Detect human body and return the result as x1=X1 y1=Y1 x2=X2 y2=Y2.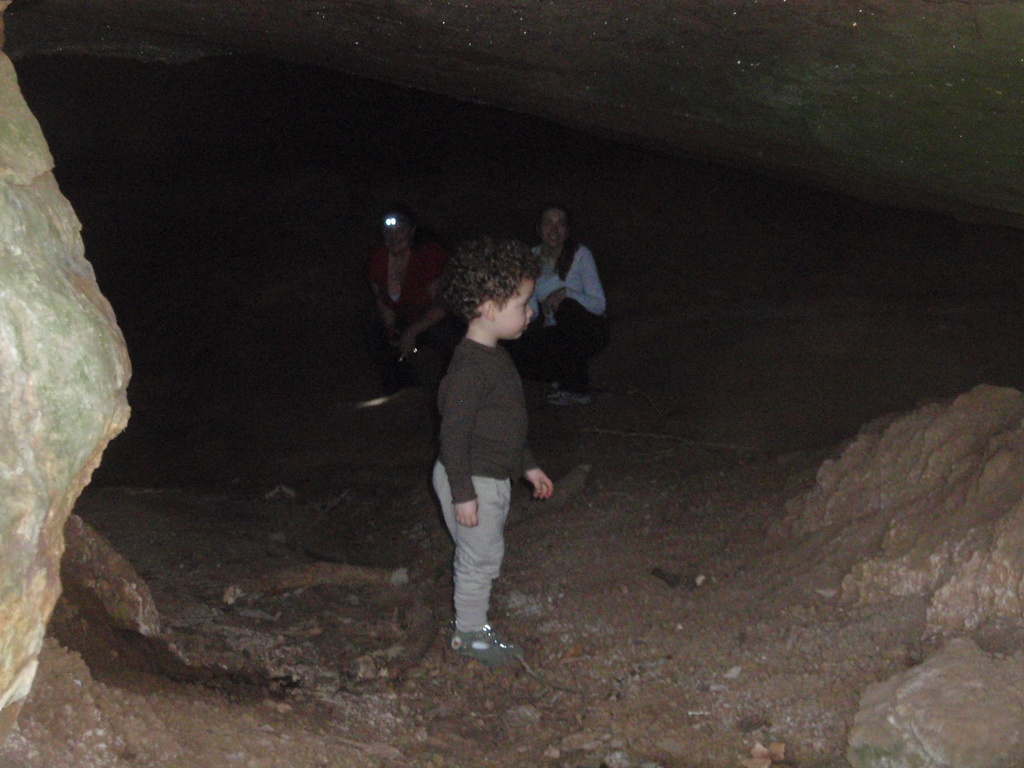
x1=528 y1=191 x2=615 y2=398.
